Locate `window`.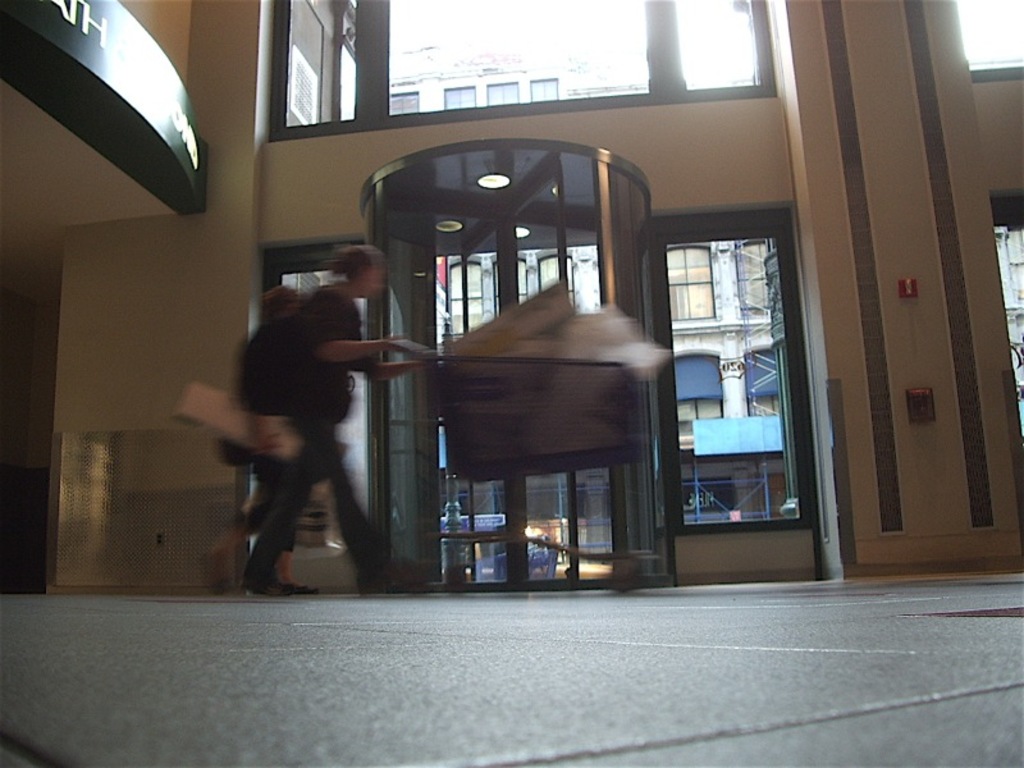
Bounding box: Rect(442, 84, 475, 110).
